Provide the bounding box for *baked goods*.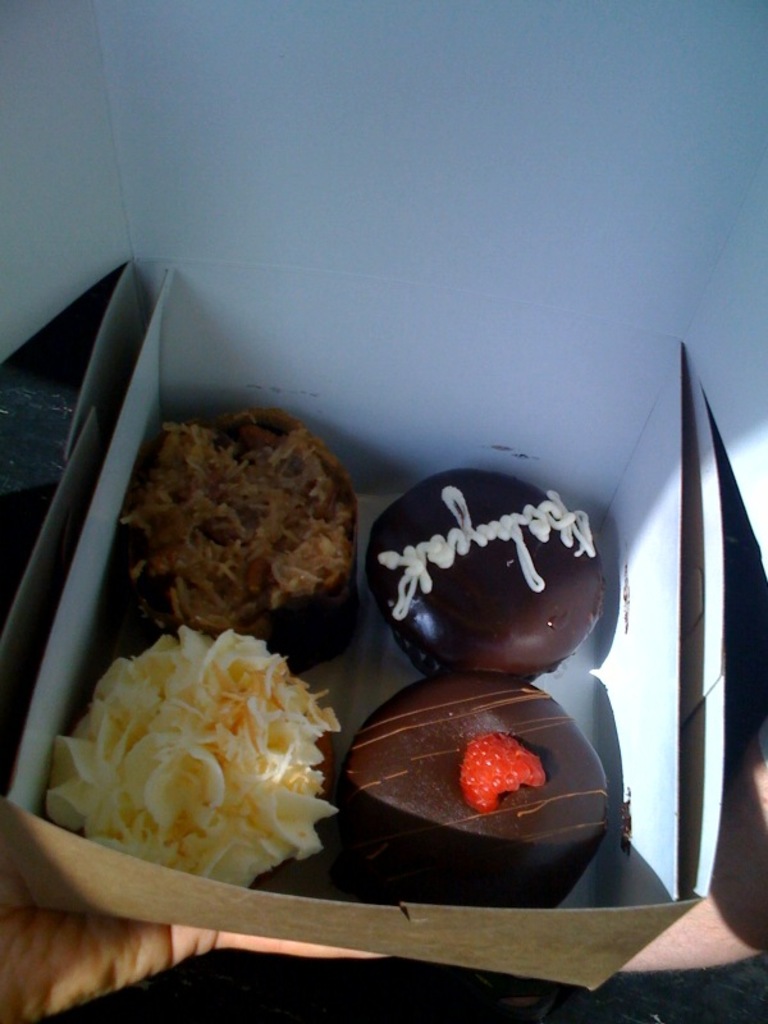
rect(369, 465, 611, 675).
